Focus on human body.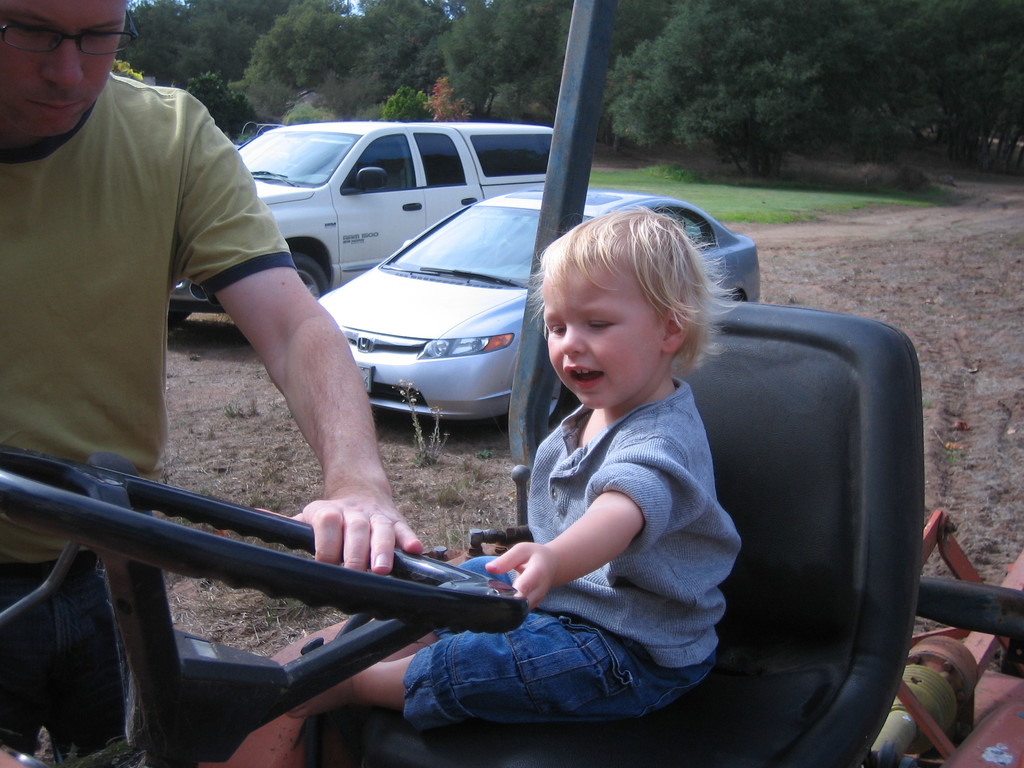
Focused at box(282, 369, 747, 740).
